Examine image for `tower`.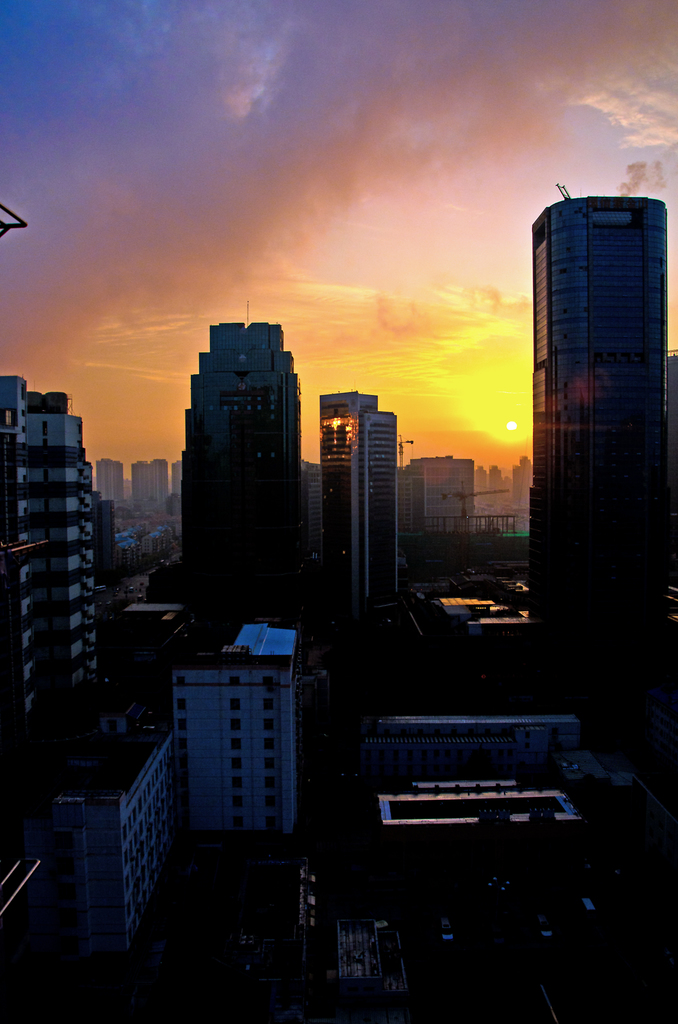
Examination result: [497,154,664,672].
